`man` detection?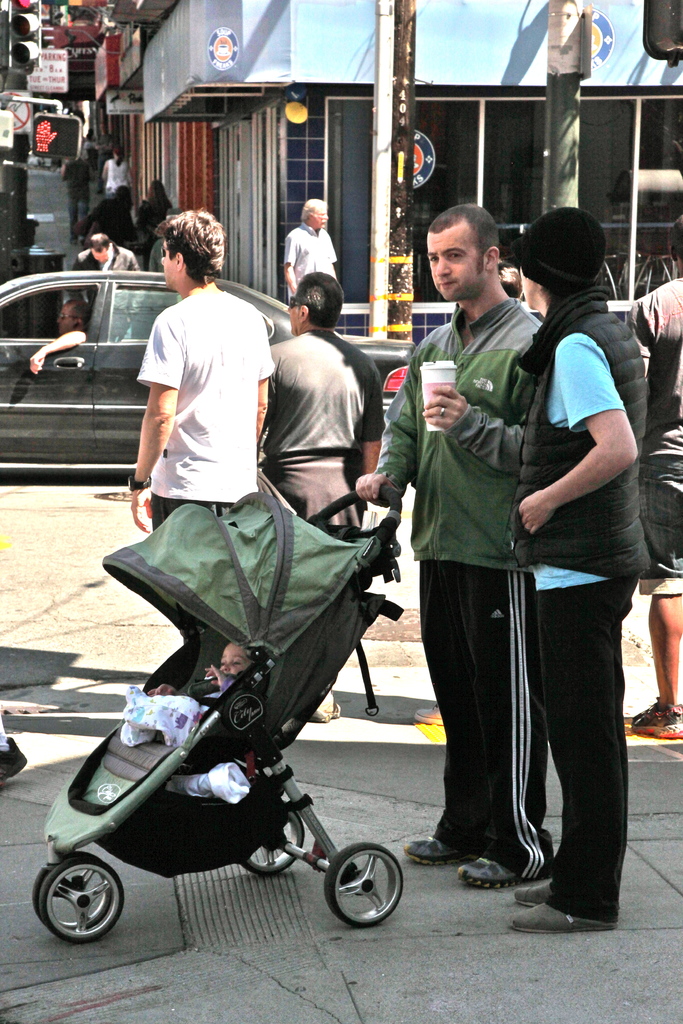
<region>283, 198, 338, 307</region>
